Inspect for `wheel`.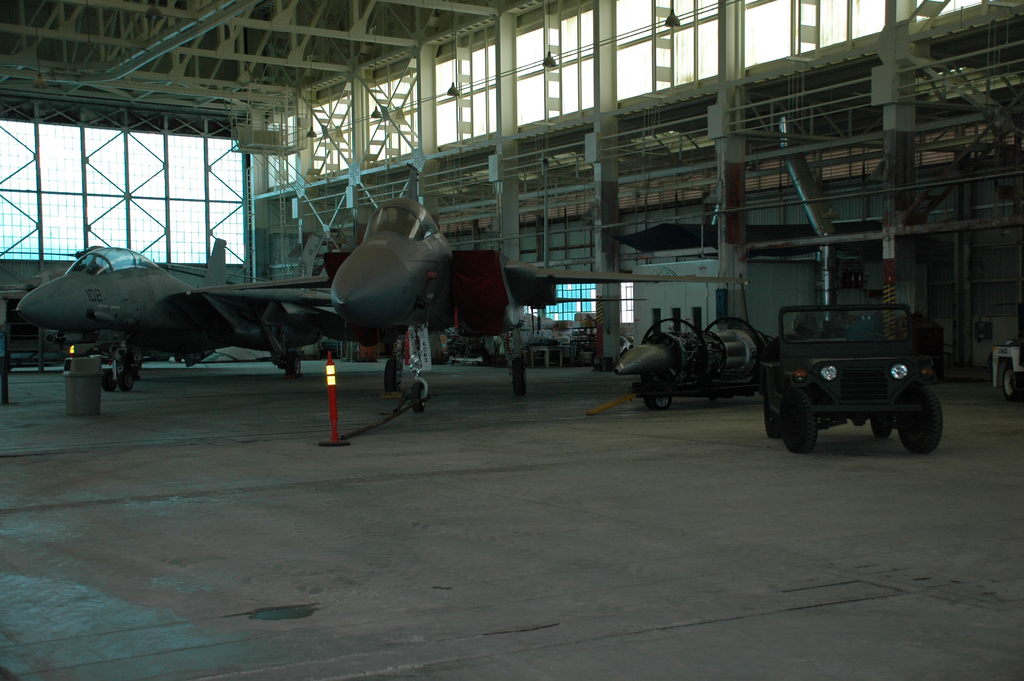
Inspection: l=282, t=354, r=298, b=377.
